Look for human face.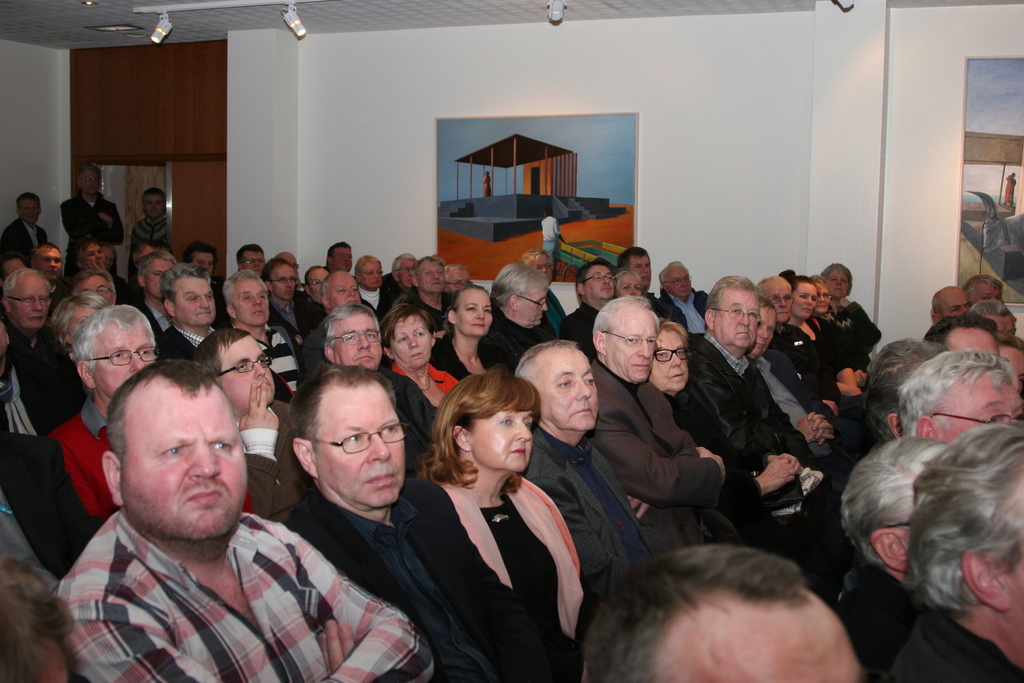
Found: region(649, 334, 687, 392).
